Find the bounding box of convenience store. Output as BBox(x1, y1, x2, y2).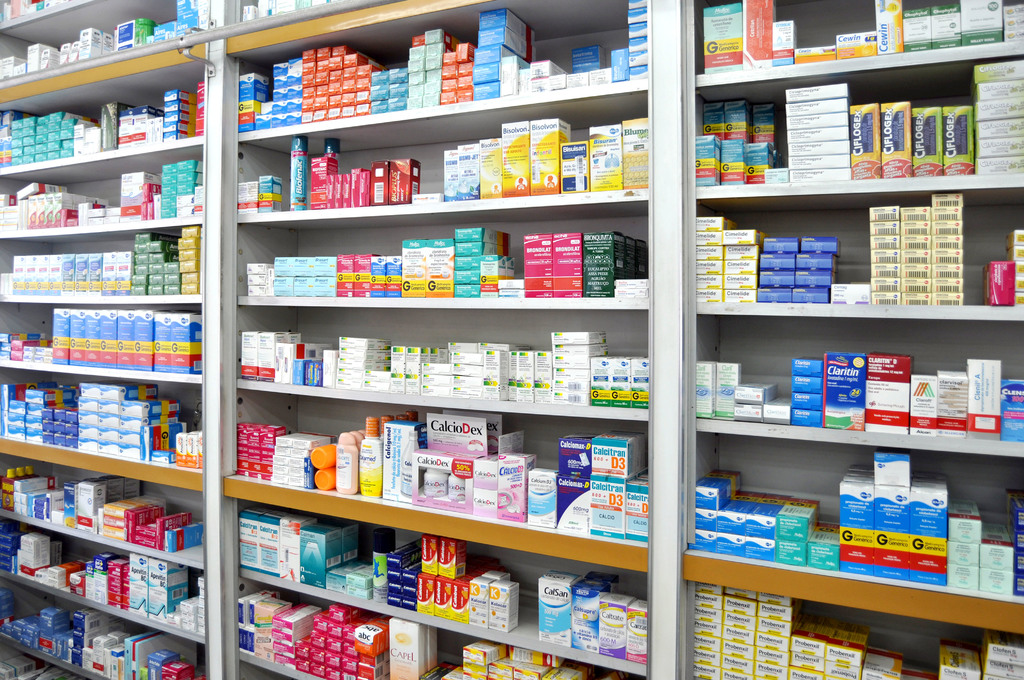
BBox(0, 28, 1023, 661).
